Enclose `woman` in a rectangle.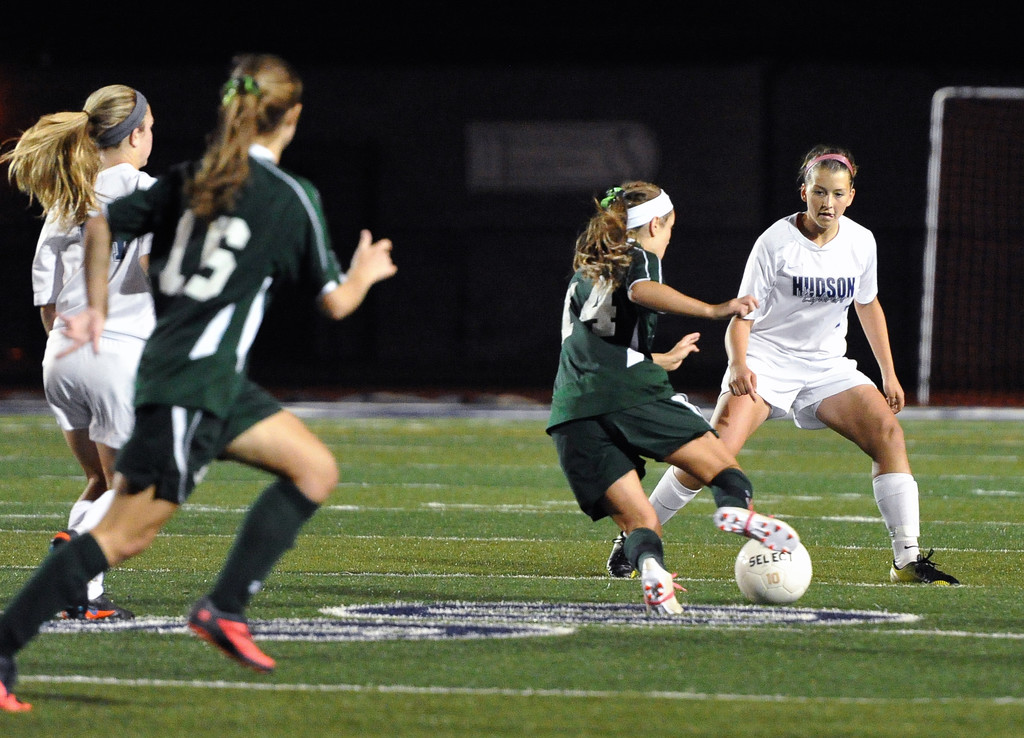
[left=531, top=174, right=802, bottom=631].
